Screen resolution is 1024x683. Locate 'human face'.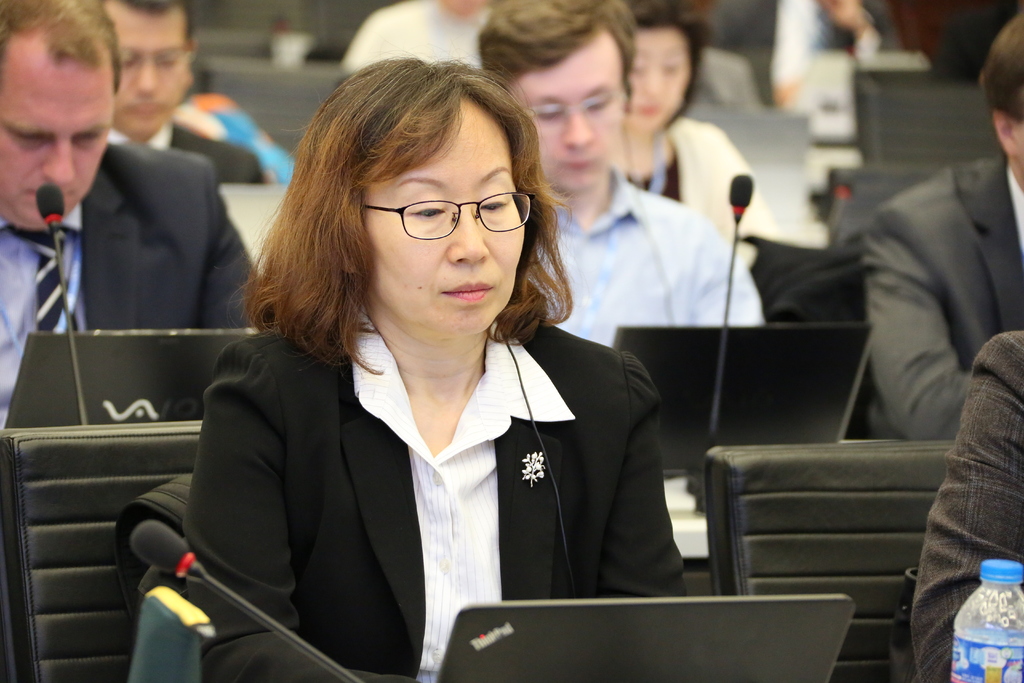
locate(100, 0, 202, 128).
